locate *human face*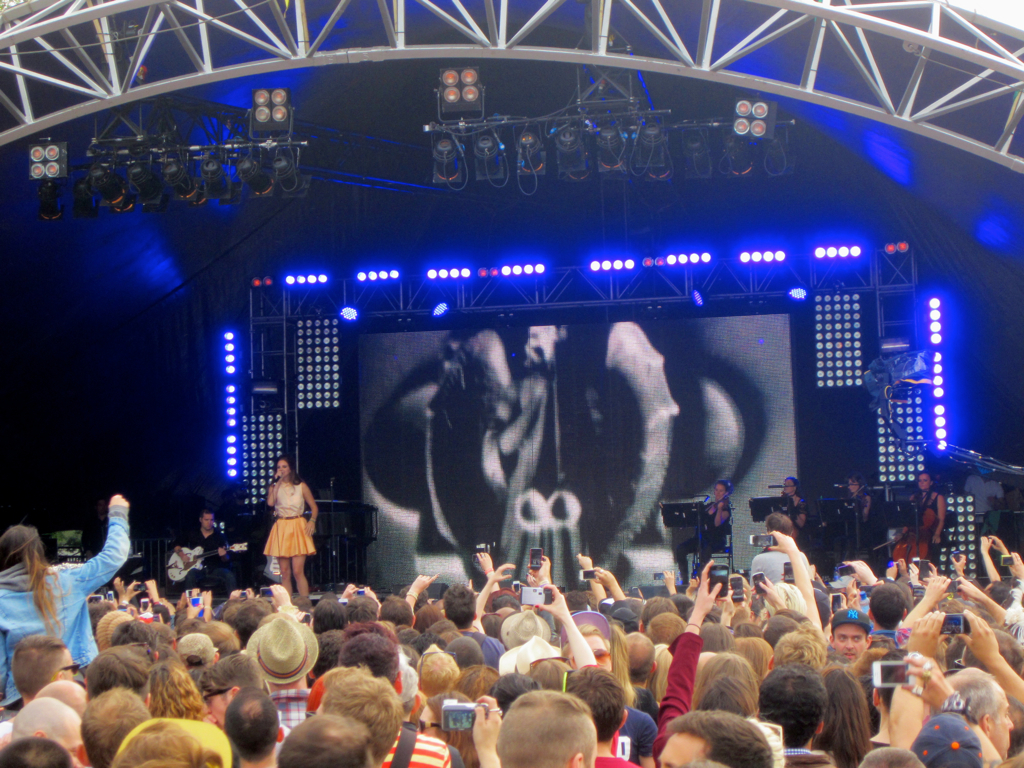
l=202, t=514, r=217, b=529
